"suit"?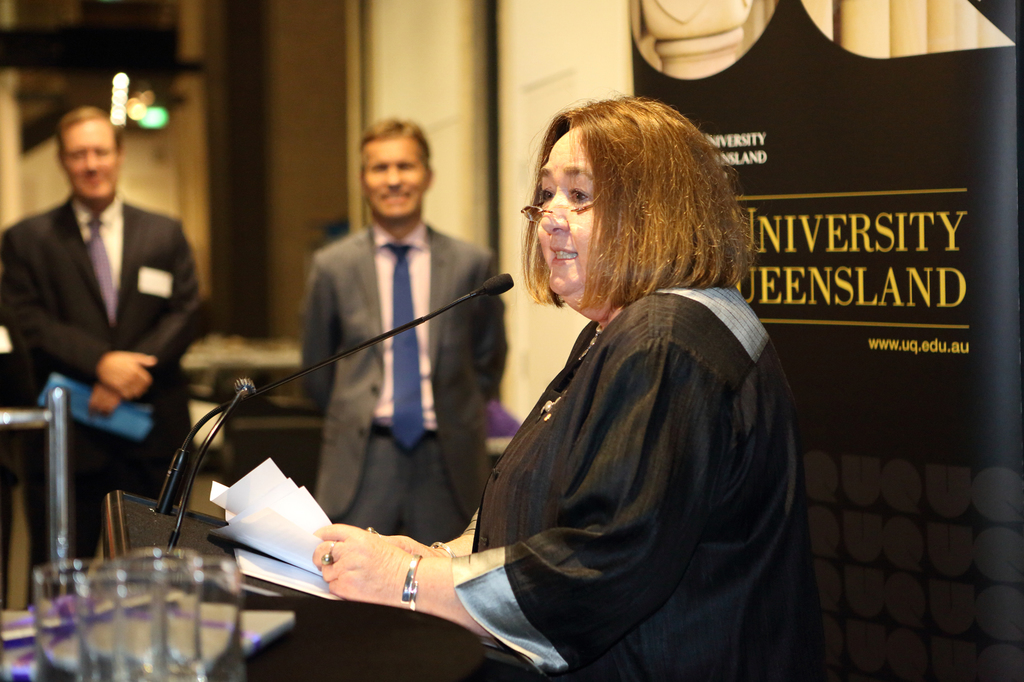
pyautogui.locateOnScreen(298, 220, 505, 541)
